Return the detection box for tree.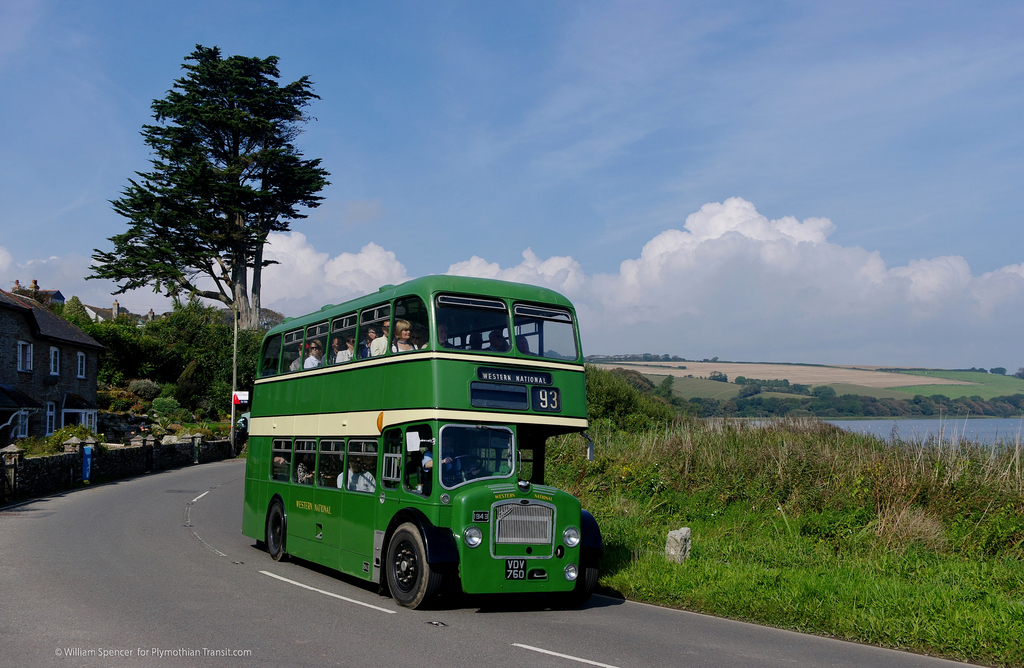
175 352 214 401.
